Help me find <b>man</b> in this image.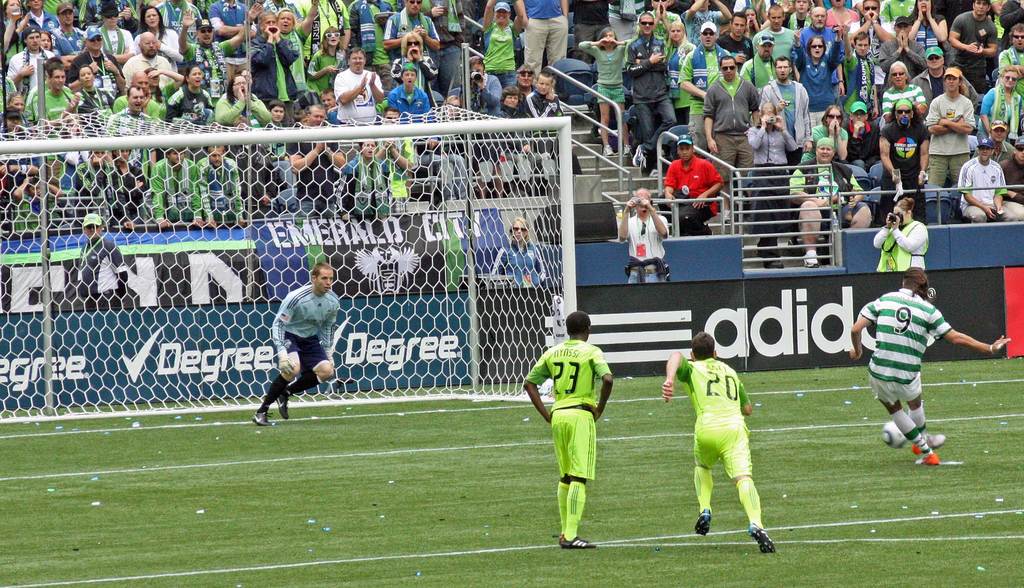
Found it: <region>522, 73, 583, 173</region>.
